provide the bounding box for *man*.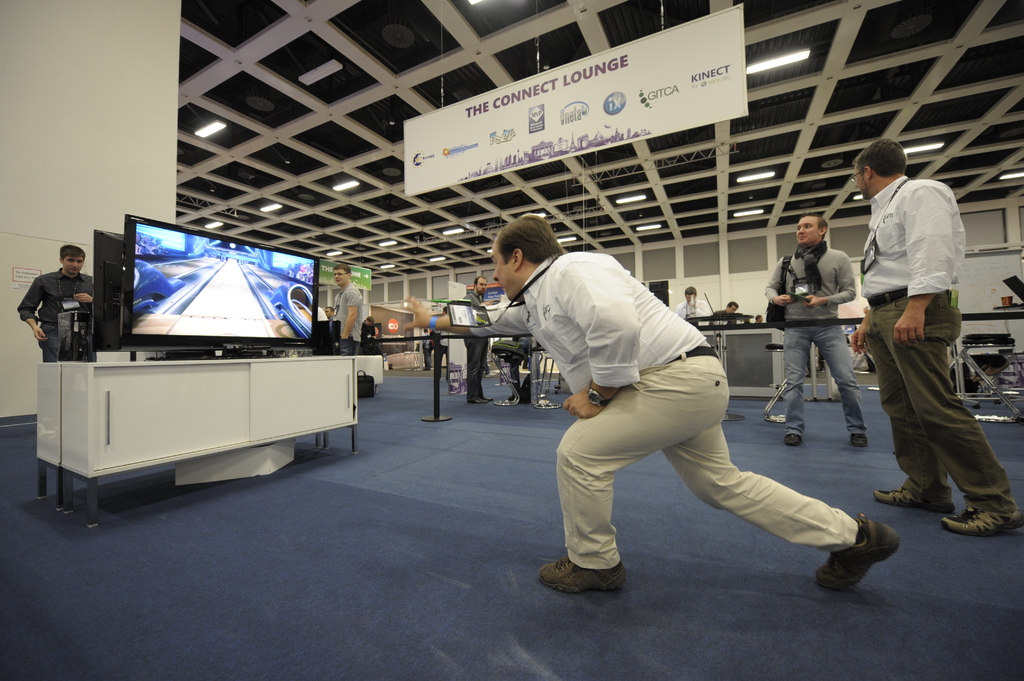
select_region(388, 216, 910, 588).
